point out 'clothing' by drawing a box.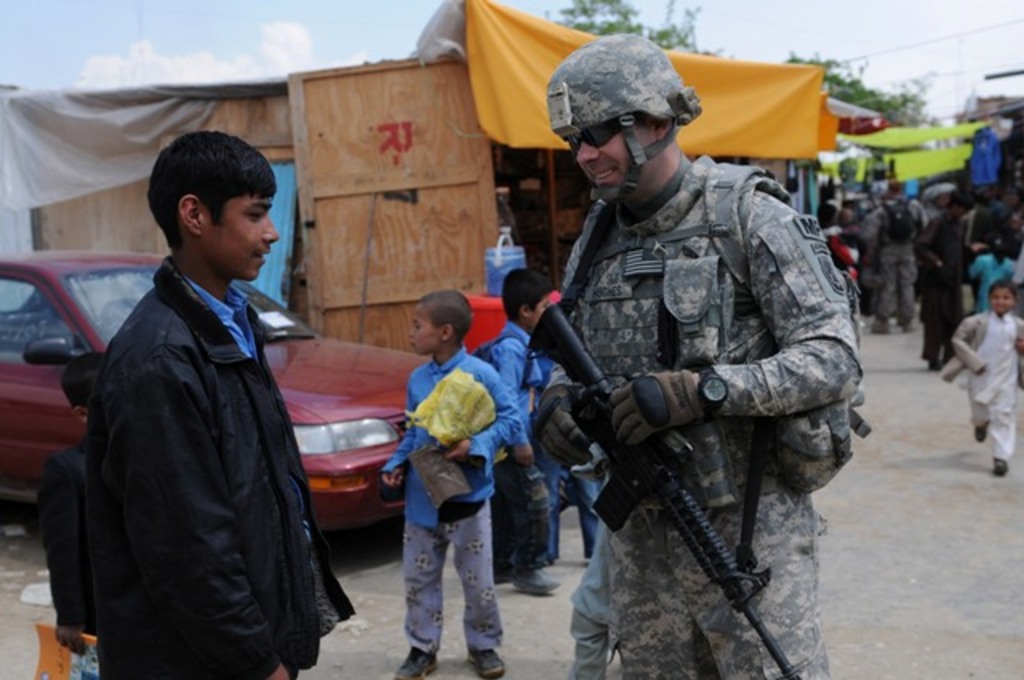
29 429 110 678.
